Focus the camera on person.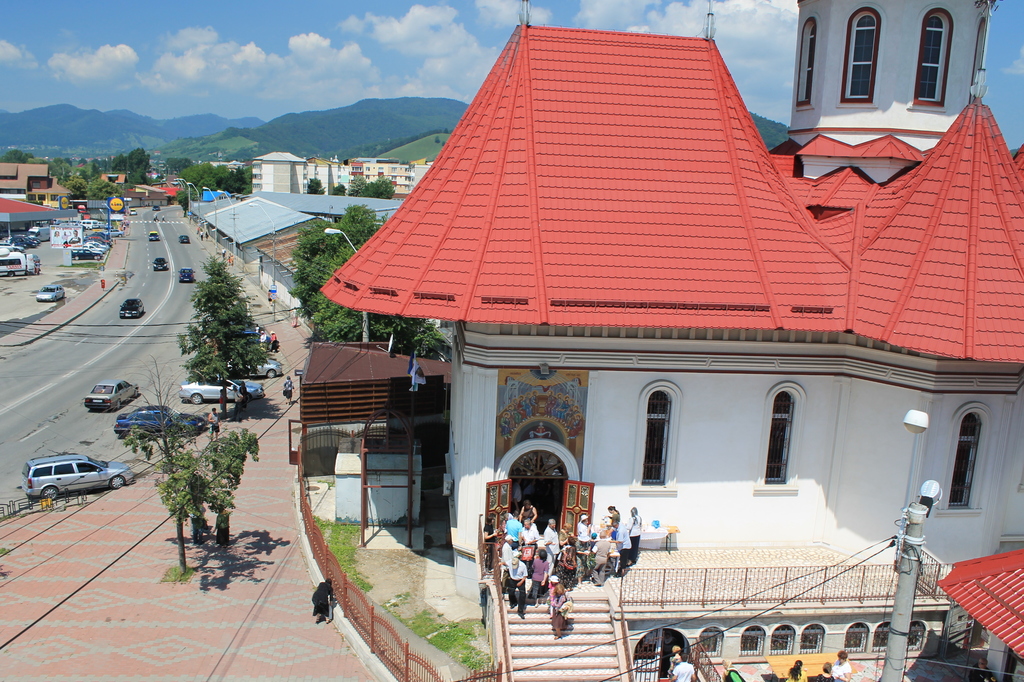
Focus region: crop(673, 647, 695, 681).
